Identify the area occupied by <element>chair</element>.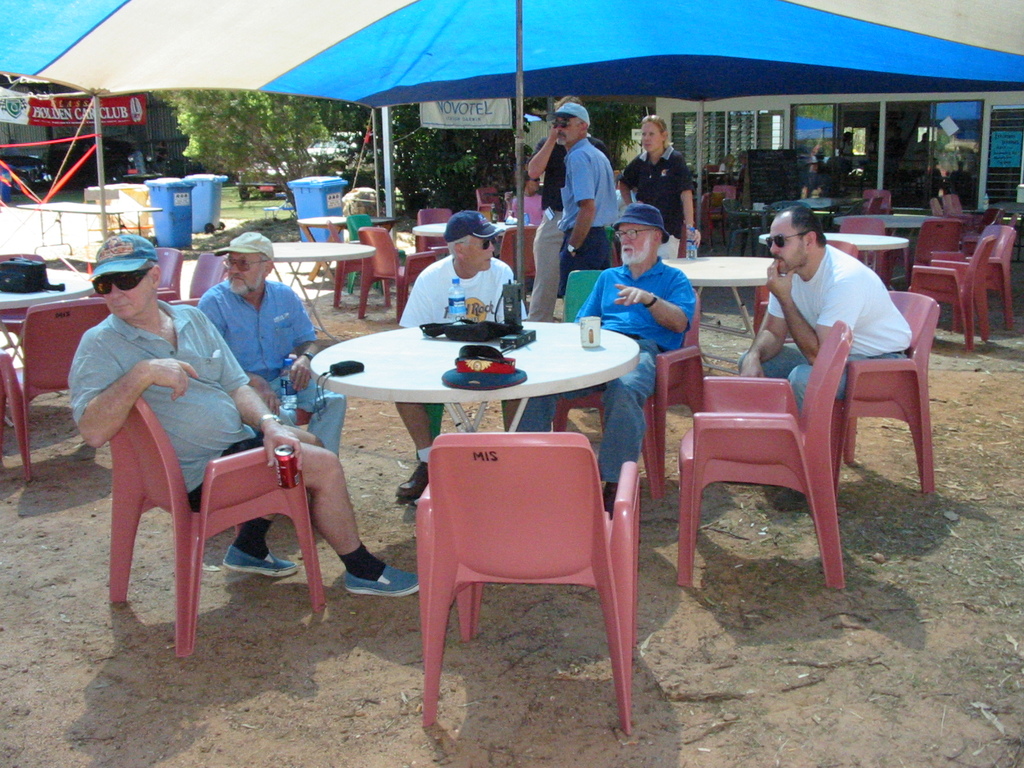
Area: 502, 225, 540, 275.
